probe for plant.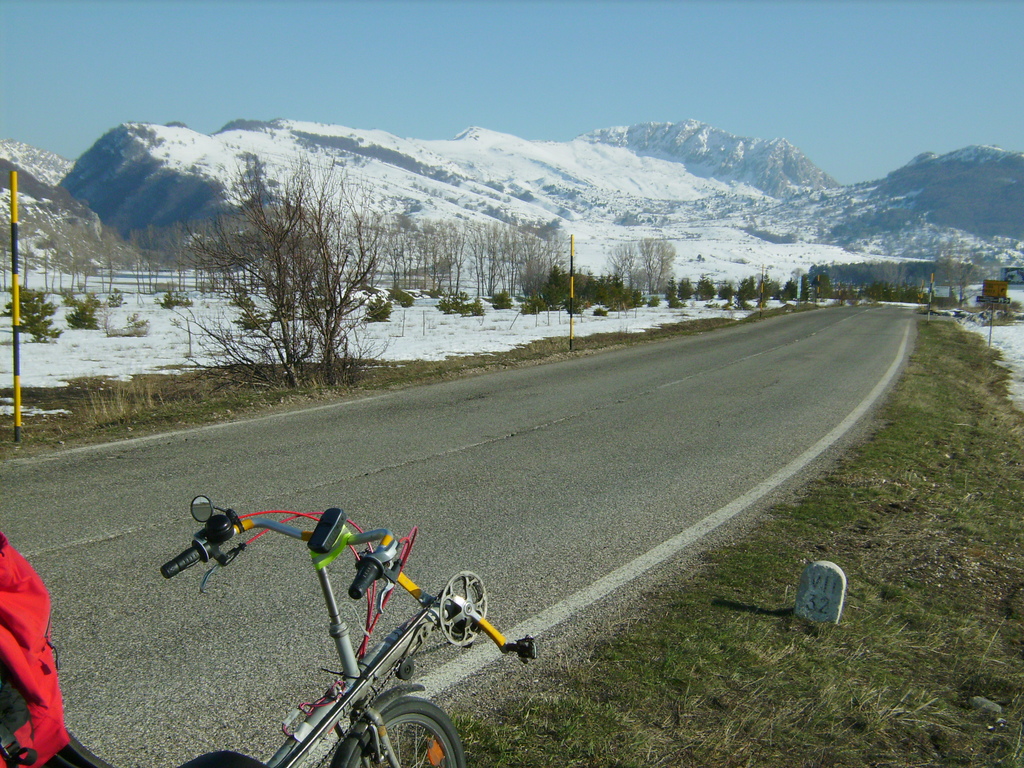
Probe result: (99,285,129,307).
